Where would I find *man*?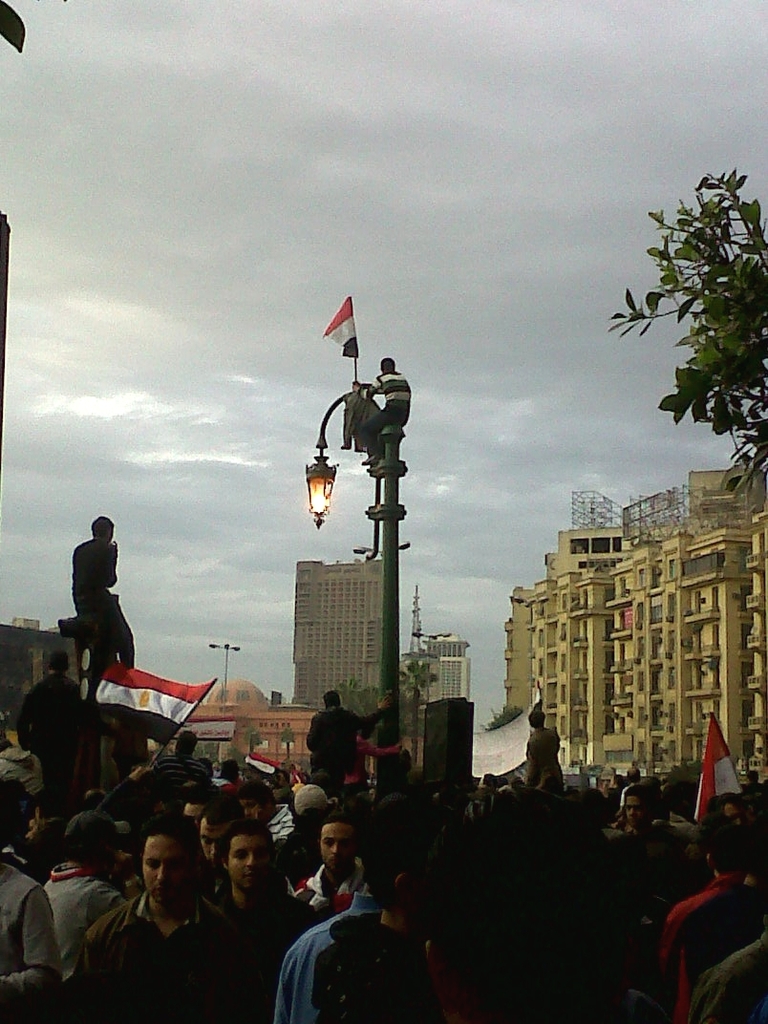
At pyautogui.locateOnScreen(91, 821, 255, 1005).
